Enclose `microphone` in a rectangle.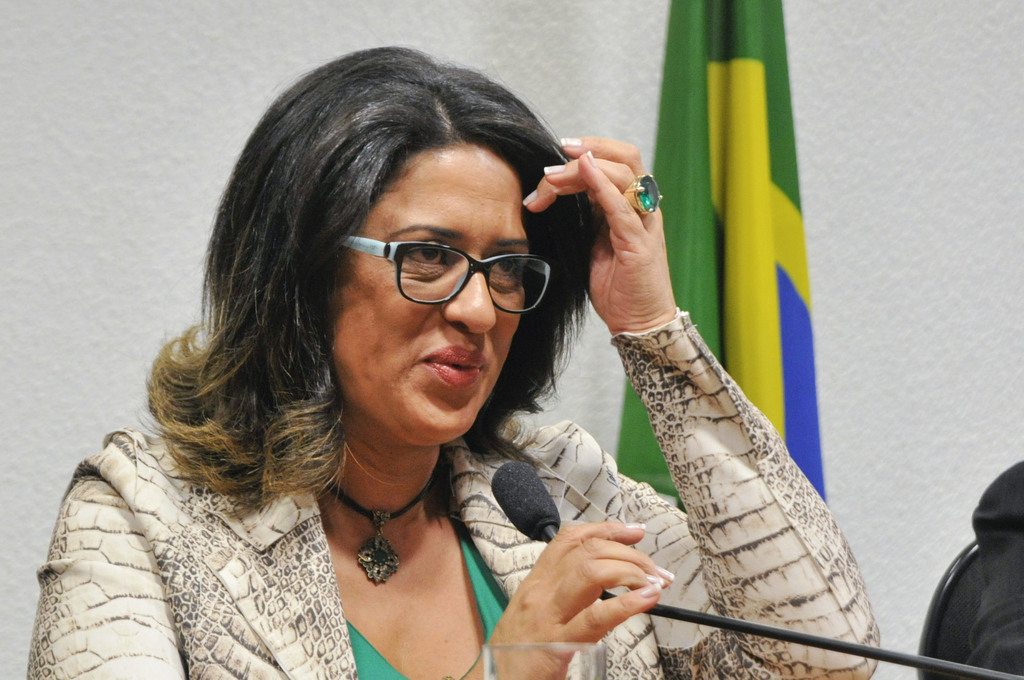
<region>485, 461, 1021, 679</region>.
